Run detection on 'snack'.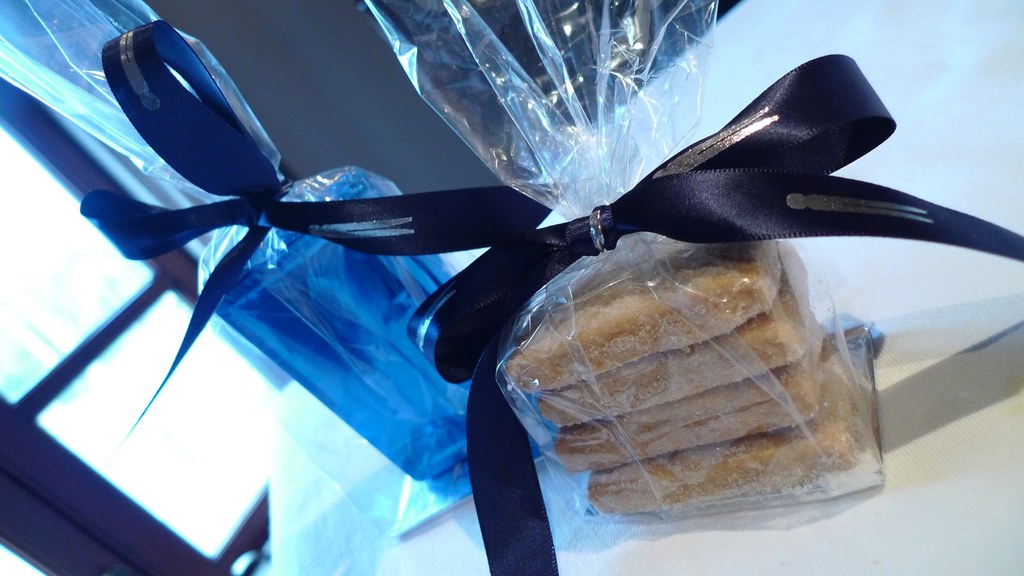
Result: [left=497, top=223, right=894, bottom=528].
